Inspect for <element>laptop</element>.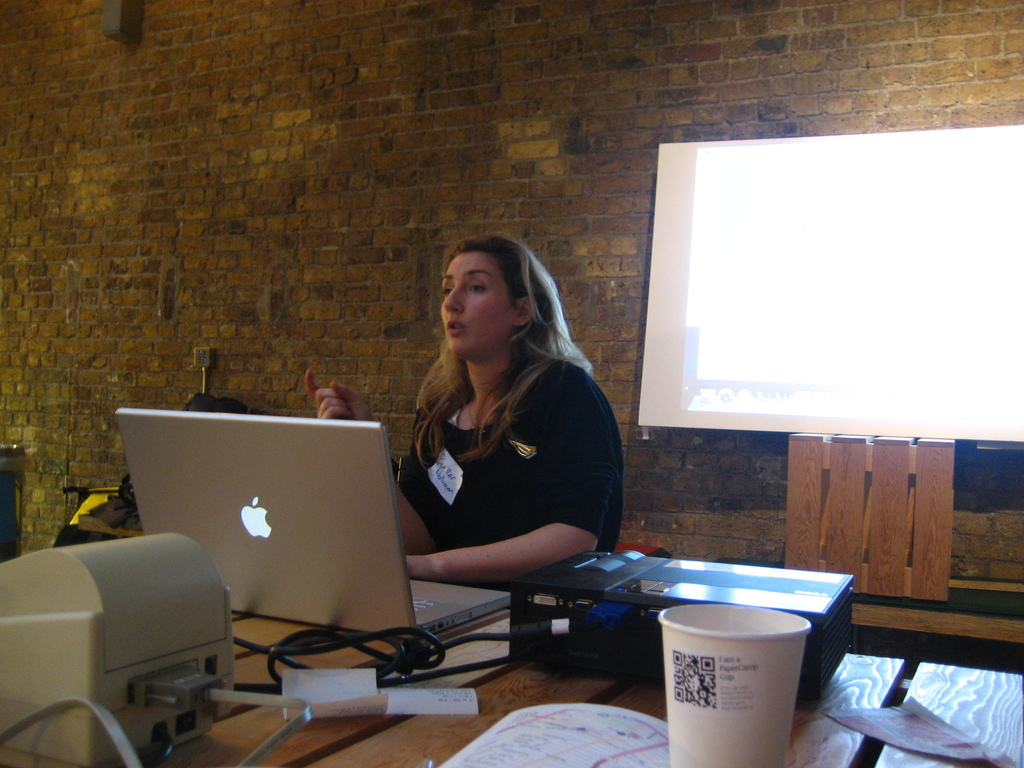
Inspection: l=111, t=400, r=512, b=643.
